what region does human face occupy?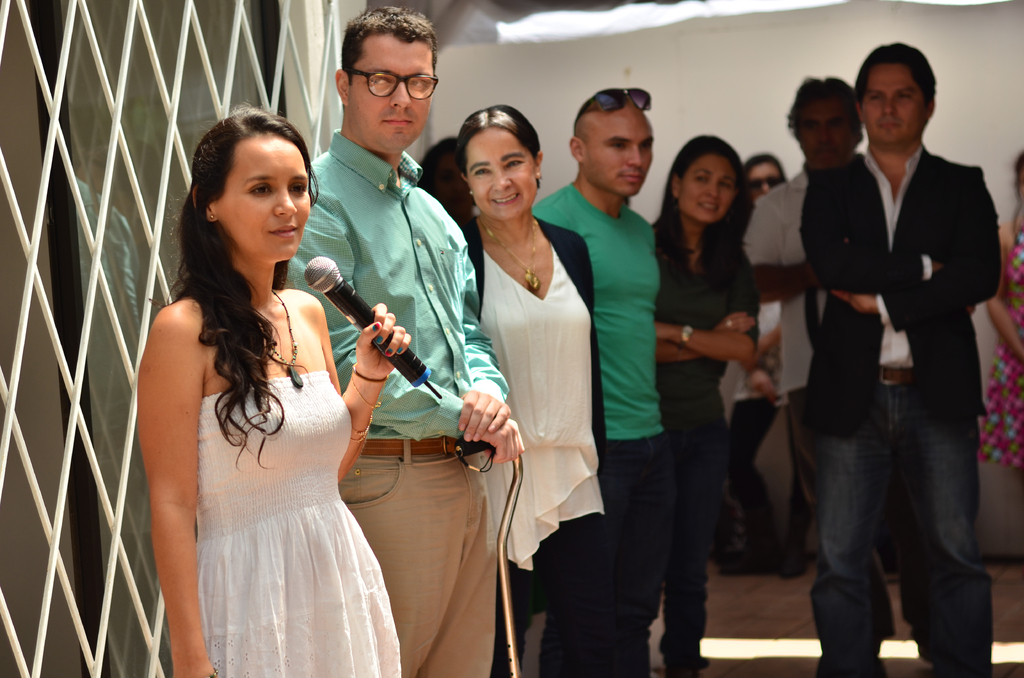
(802,105,853,165).
